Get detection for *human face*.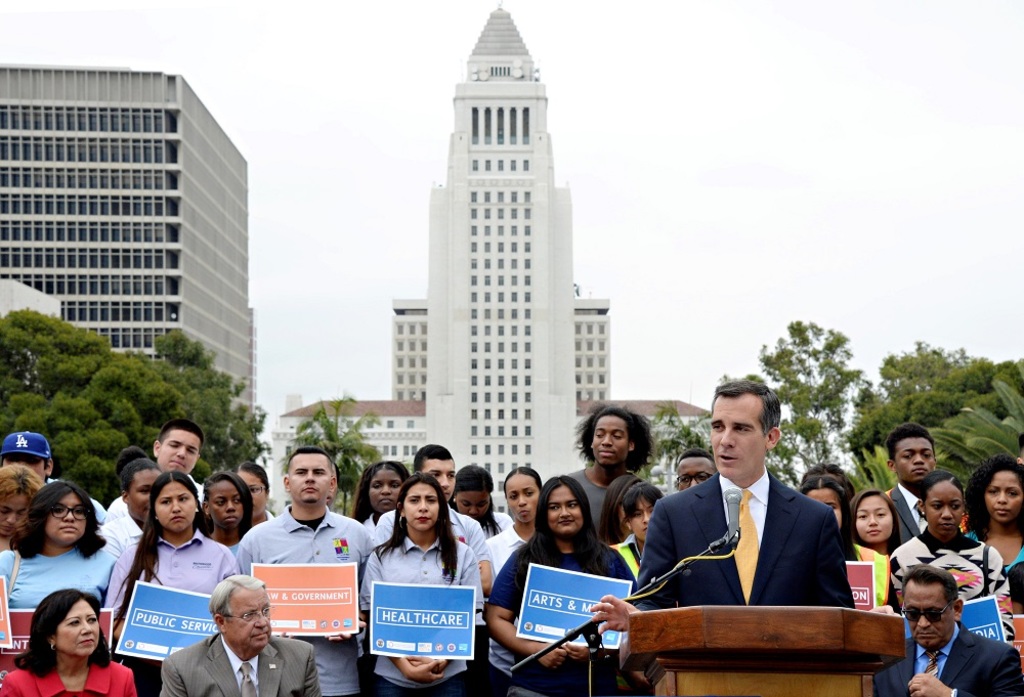
Detection: Rect(454, 480, 492, 525).
